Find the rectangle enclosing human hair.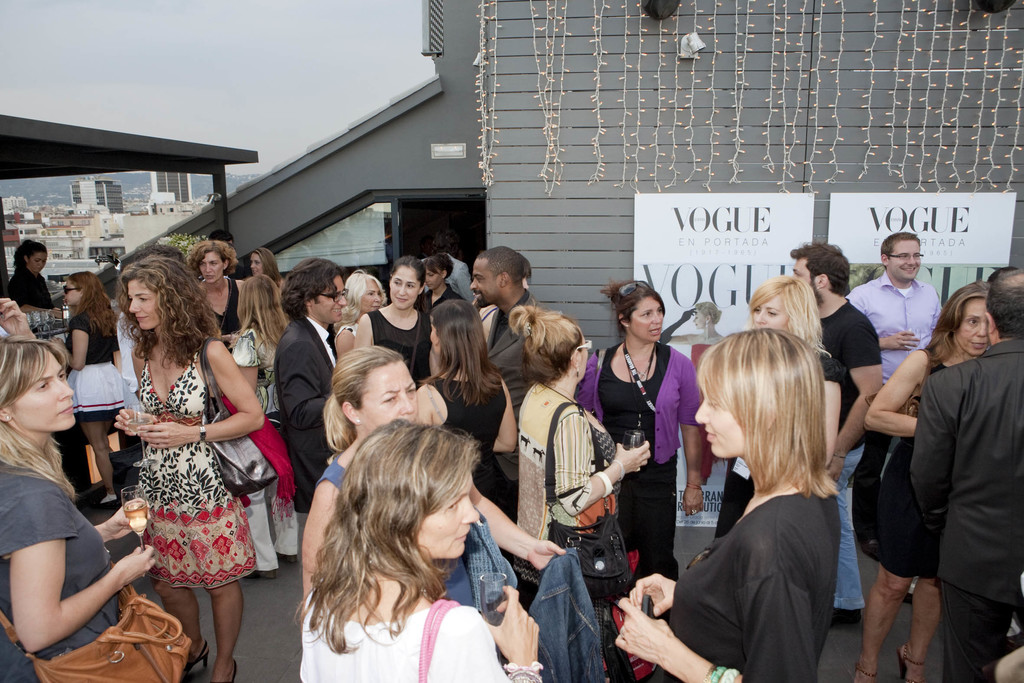
region(481, 244, 531, 283).
